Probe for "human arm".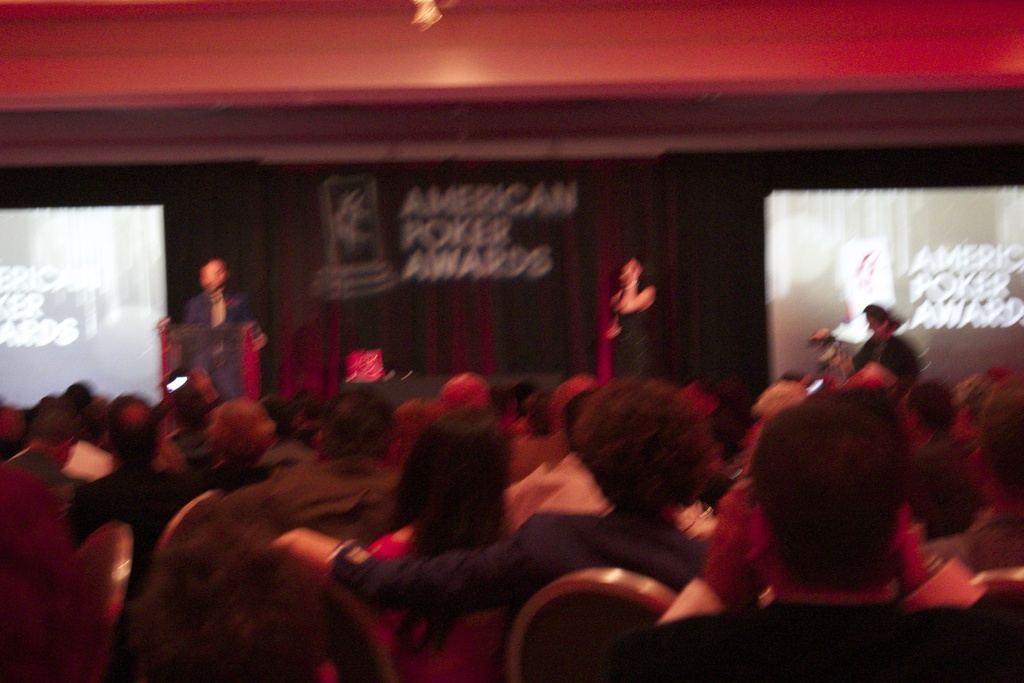
Probe result: (left=621, top=272, right=654, bottom=311).
